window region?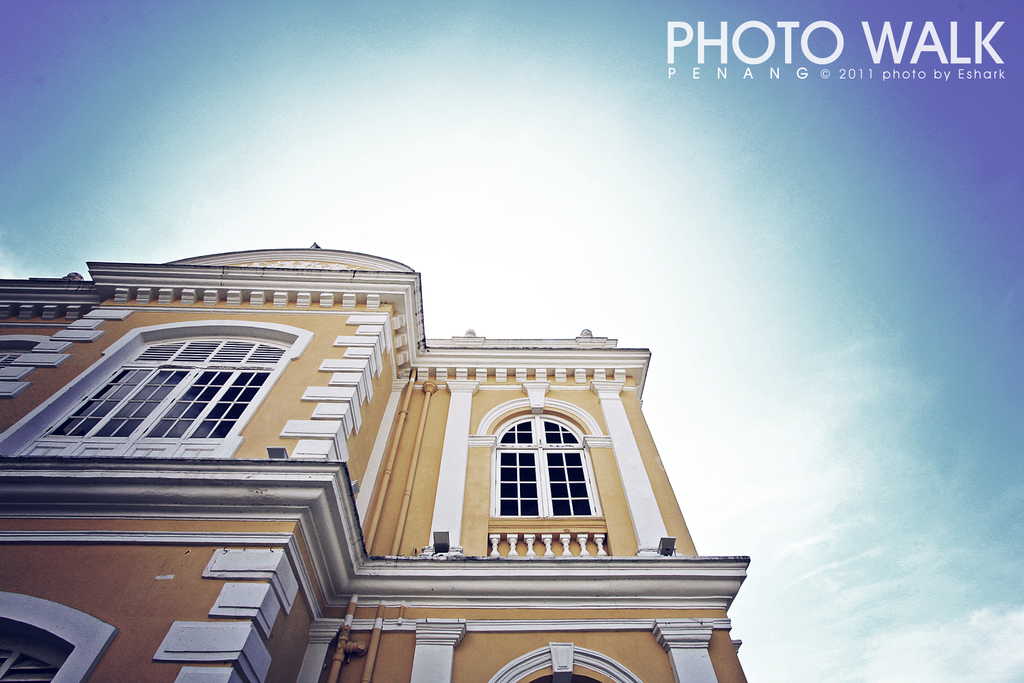
rect(0, 320, 311, 456)
